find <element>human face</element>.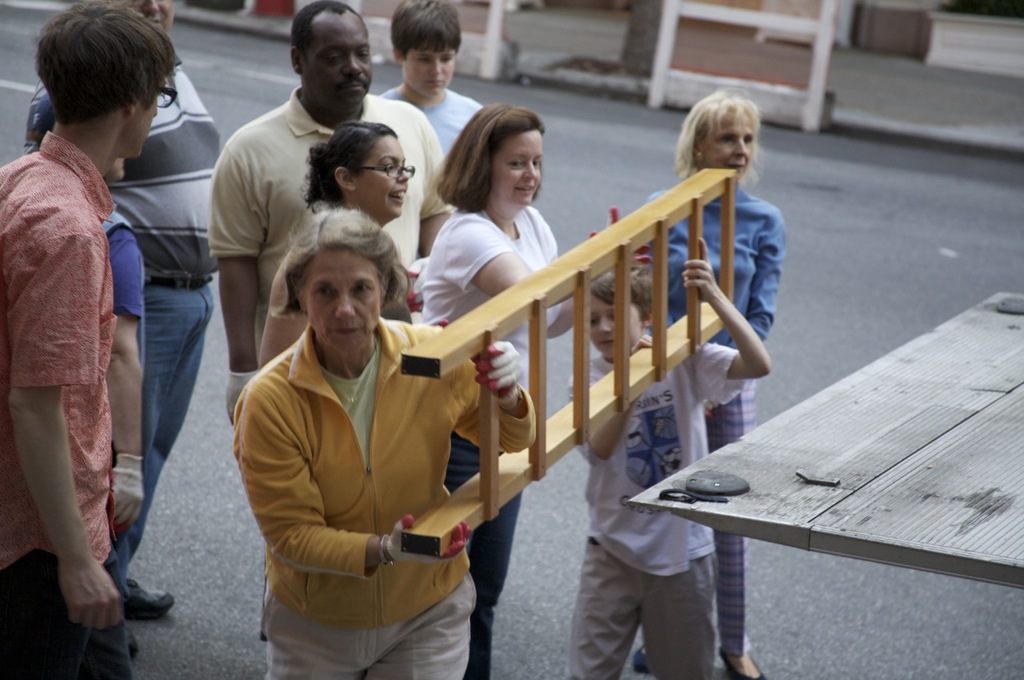
Rect(305, 244, 384, 362).
